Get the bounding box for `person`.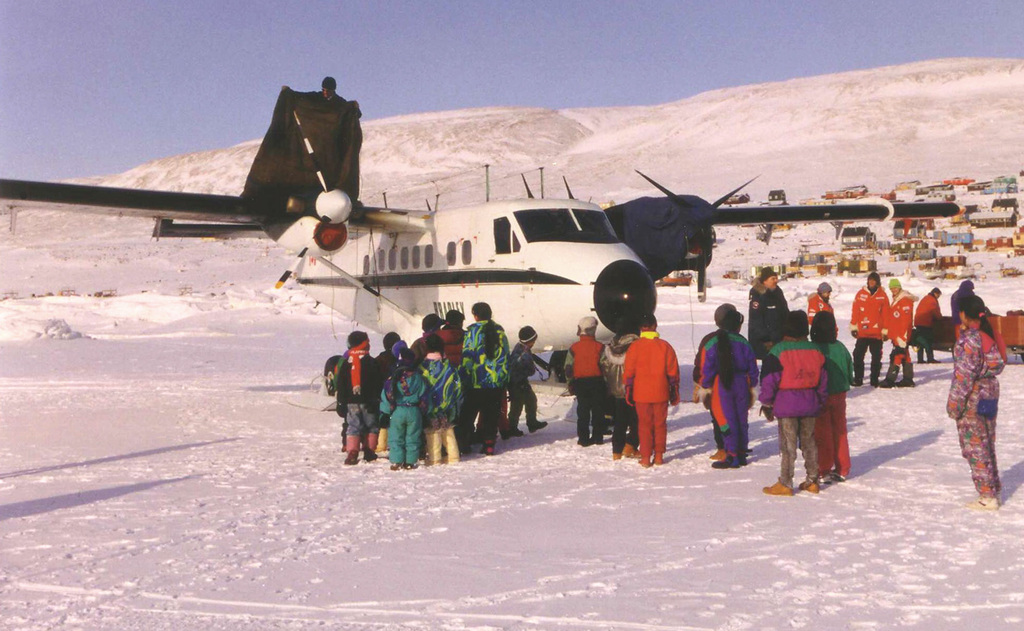
rect(420, 339, 465, 465).
